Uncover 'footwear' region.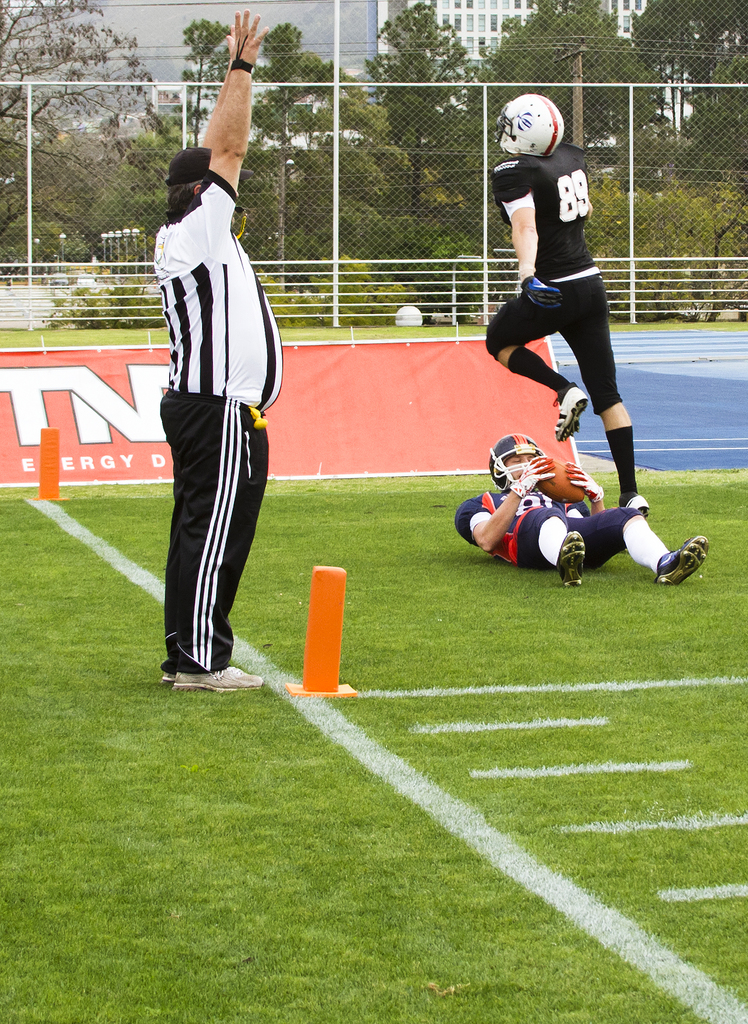
Uncovered: Rect(553, 525, 585, 588).
